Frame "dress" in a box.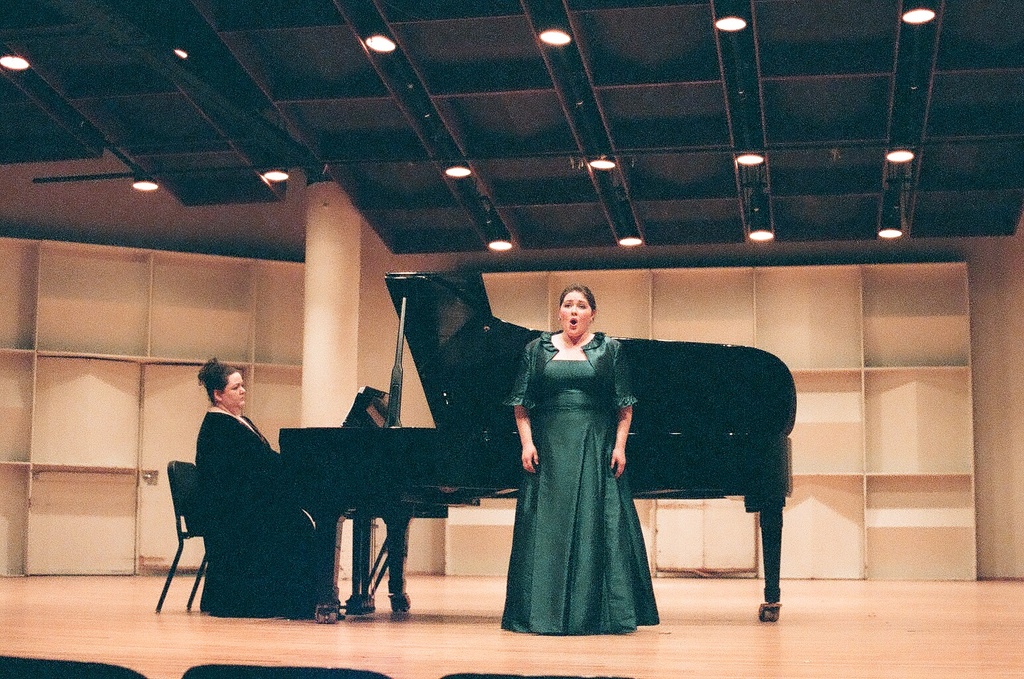
[left=506, top=319, right=665, bottom=642].
